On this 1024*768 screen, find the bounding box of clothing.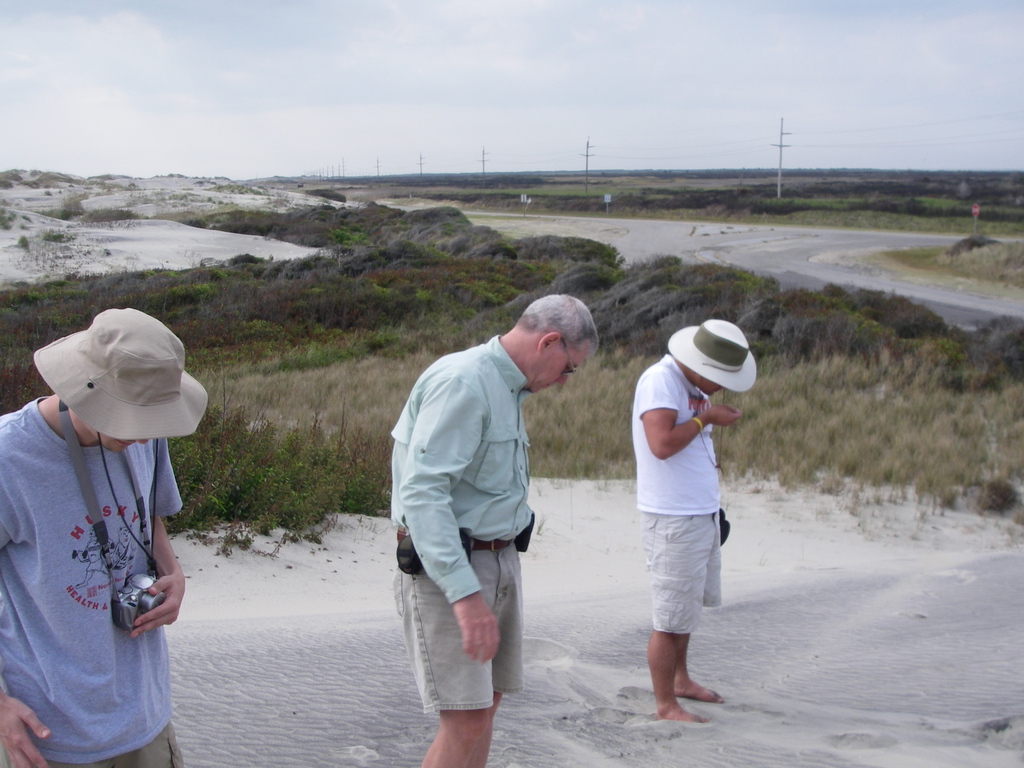
Bounding box: {"x1": 632, "y1": 355, "x2": 730, "y2": 636}.
